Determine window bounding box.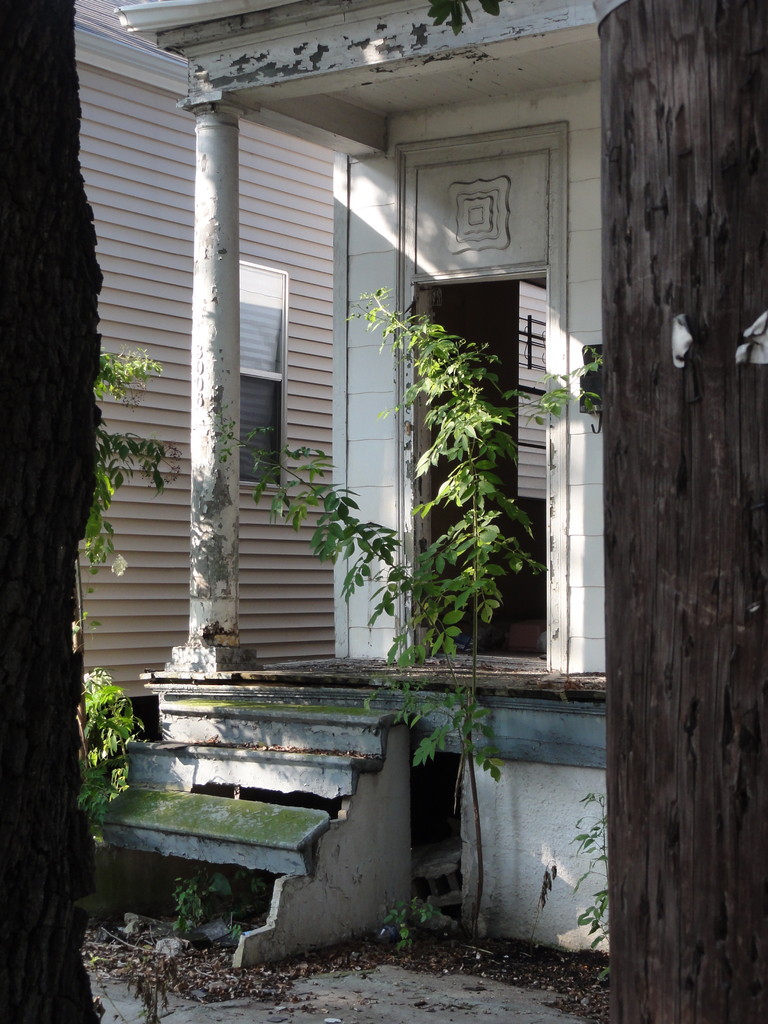
Determined: rect(241, 262, 289, 498).
